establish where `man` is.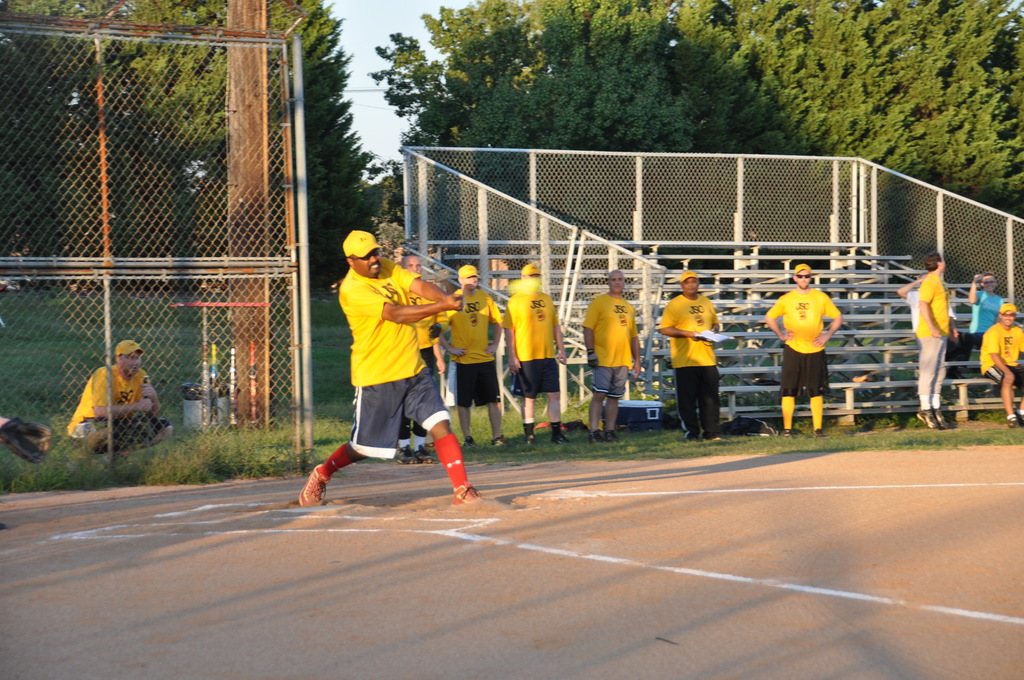
Established at <bbox>505, 261, 570, 448</bbox>.
